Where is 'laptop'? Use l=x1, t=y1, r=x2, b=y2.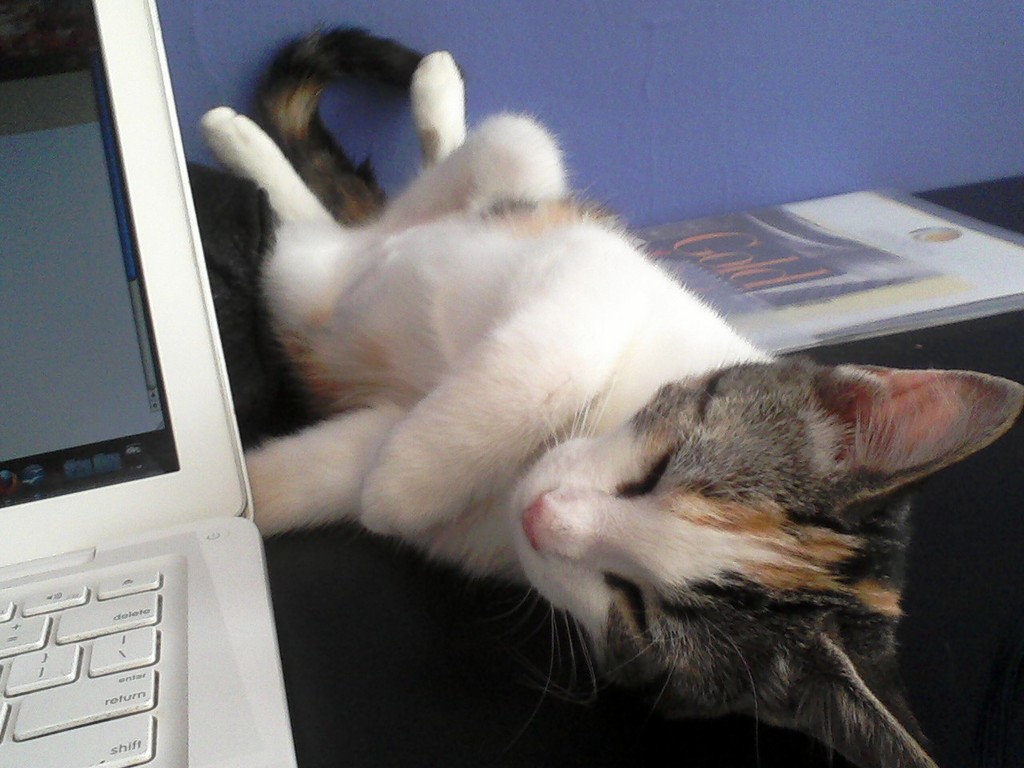
l=0, t=84, r=282, b=767.
